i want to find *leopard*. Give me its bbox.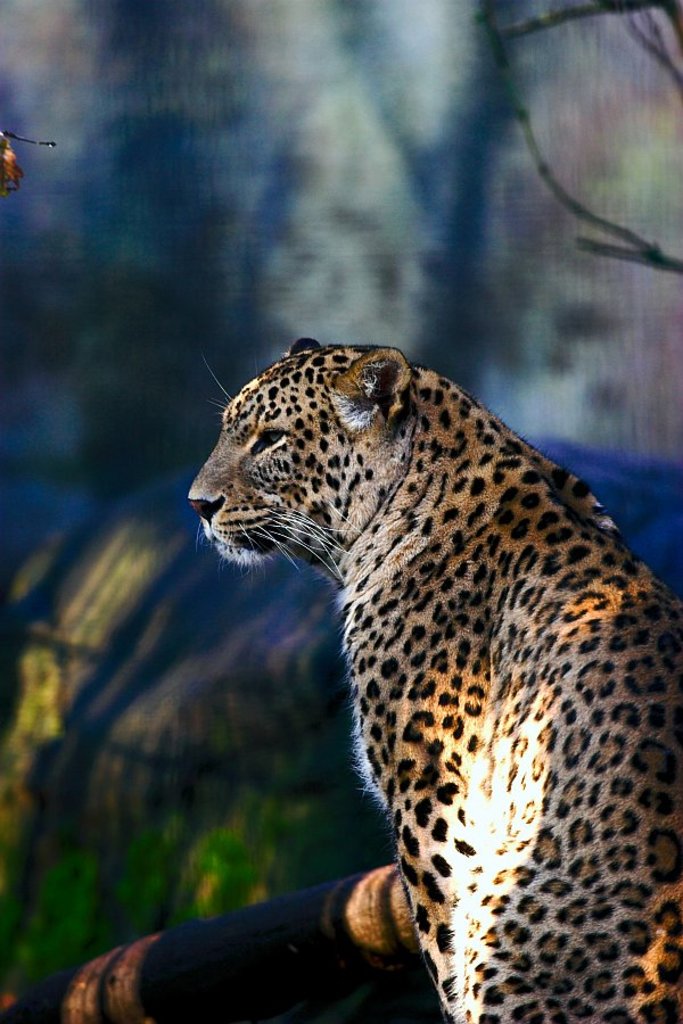
x1=184 y1=327 x2=682 y2=1023.
